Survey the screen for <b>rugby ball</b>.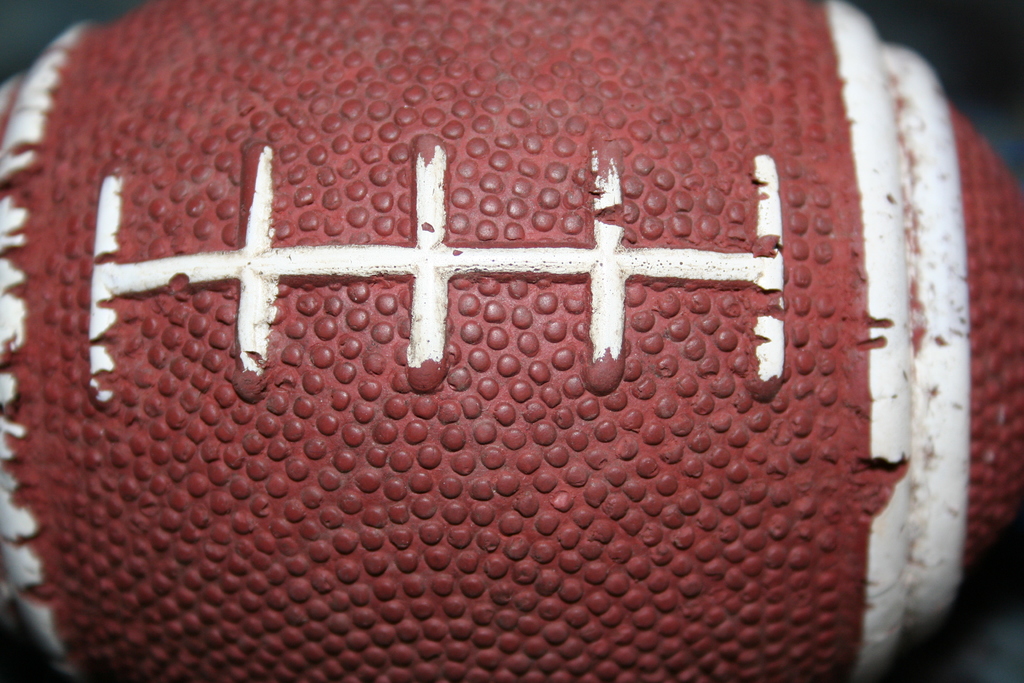
Survey found: left=0, top=0, right=1023, bottom=682.
